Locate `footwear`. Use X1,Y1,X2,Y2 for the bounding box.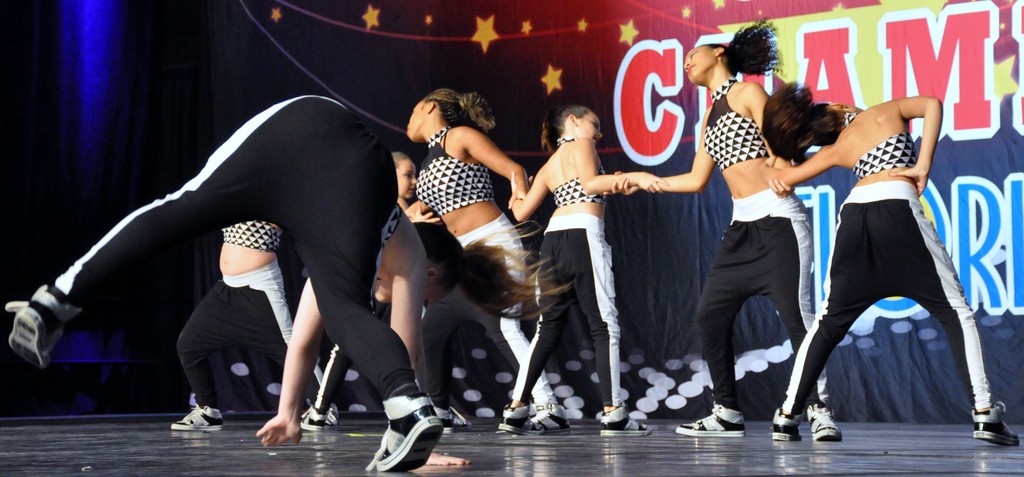
434,403,476,435.
